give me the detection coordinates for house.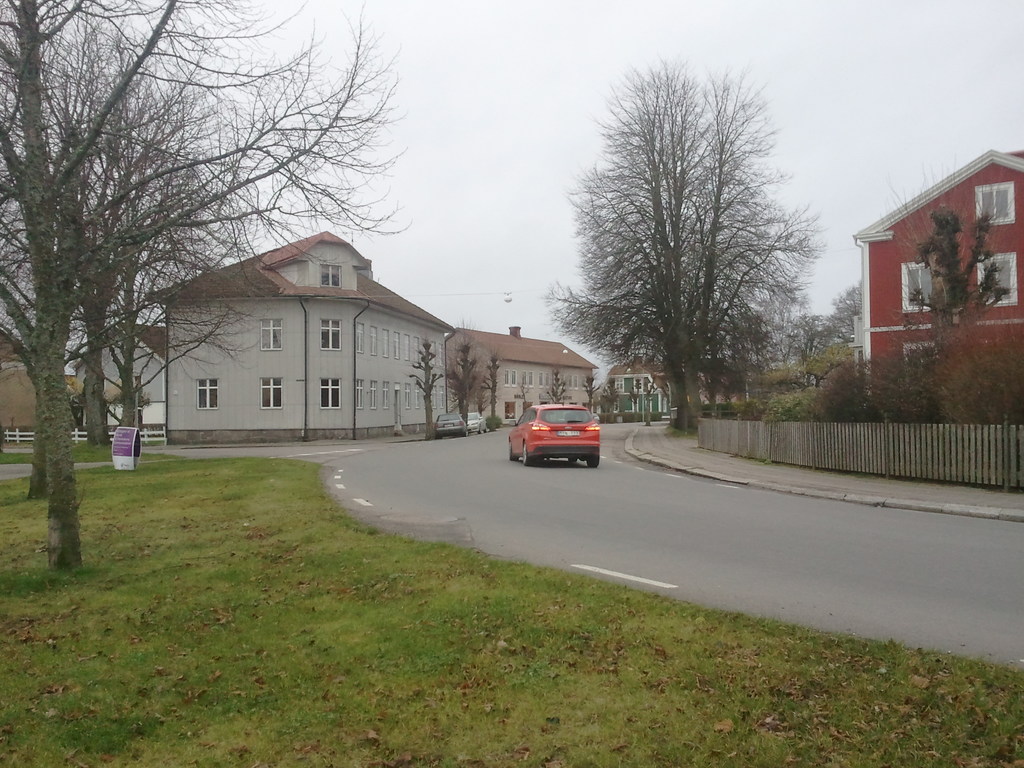
[80, 322, 175, 435].
